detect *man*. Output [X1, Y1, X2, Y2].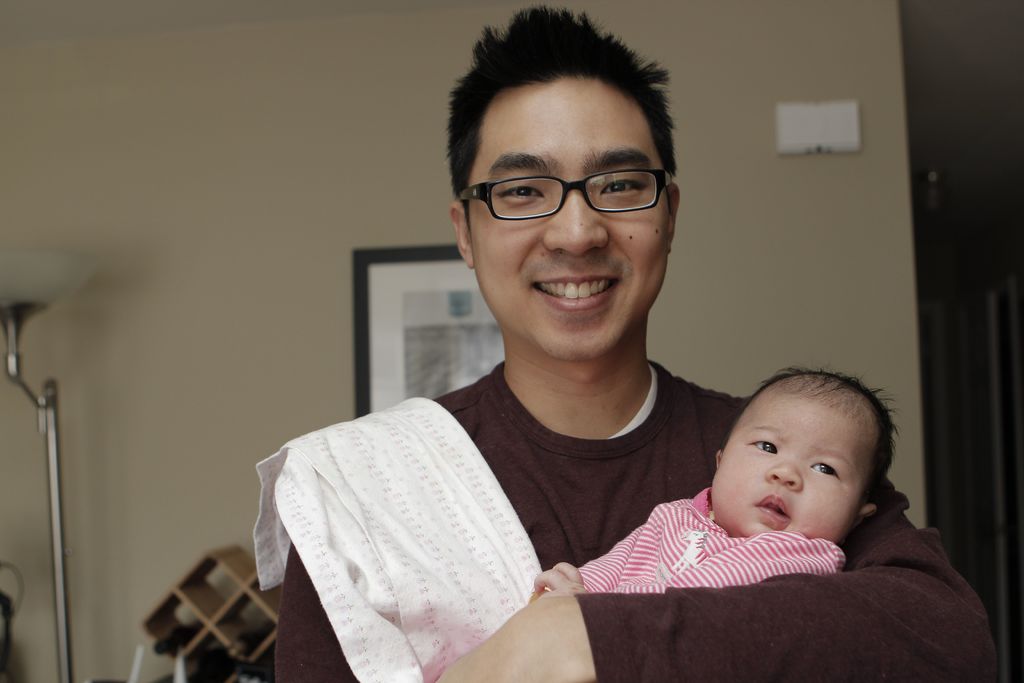
[278, 0, 1004, 682].
